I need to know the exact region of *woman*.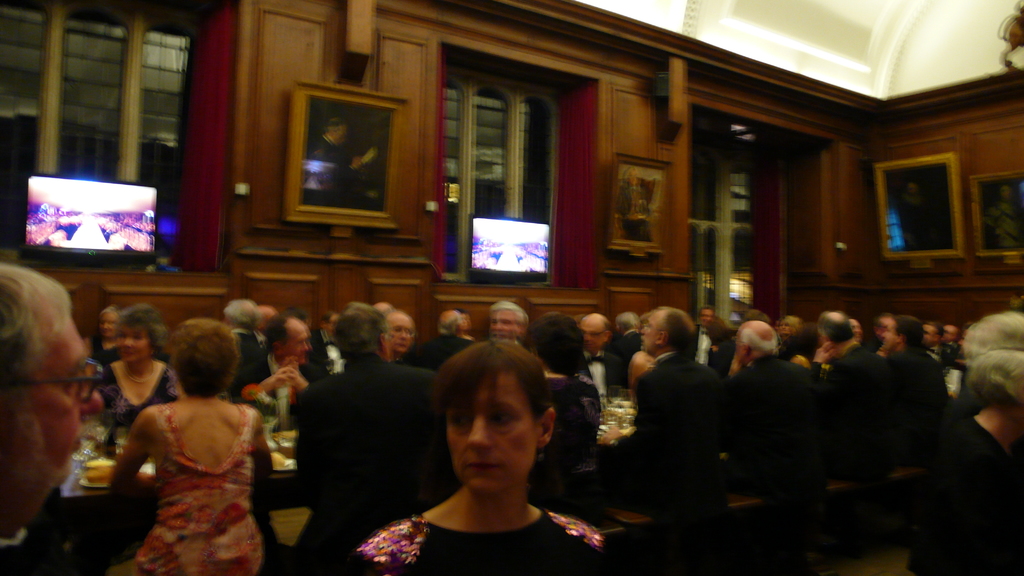
Region: left=95, top=308, right=181, bottom=443.
